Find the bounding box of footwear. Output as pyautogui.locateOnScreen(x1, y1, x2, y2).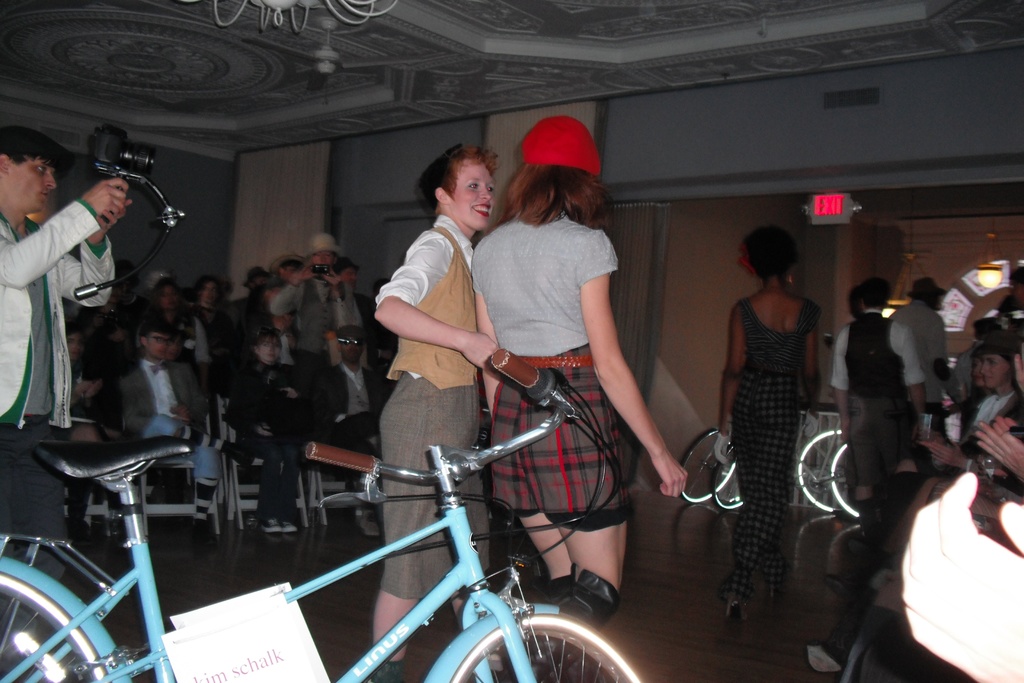
pyautogui.locateOnScreen(362, 652, 408, 682).
